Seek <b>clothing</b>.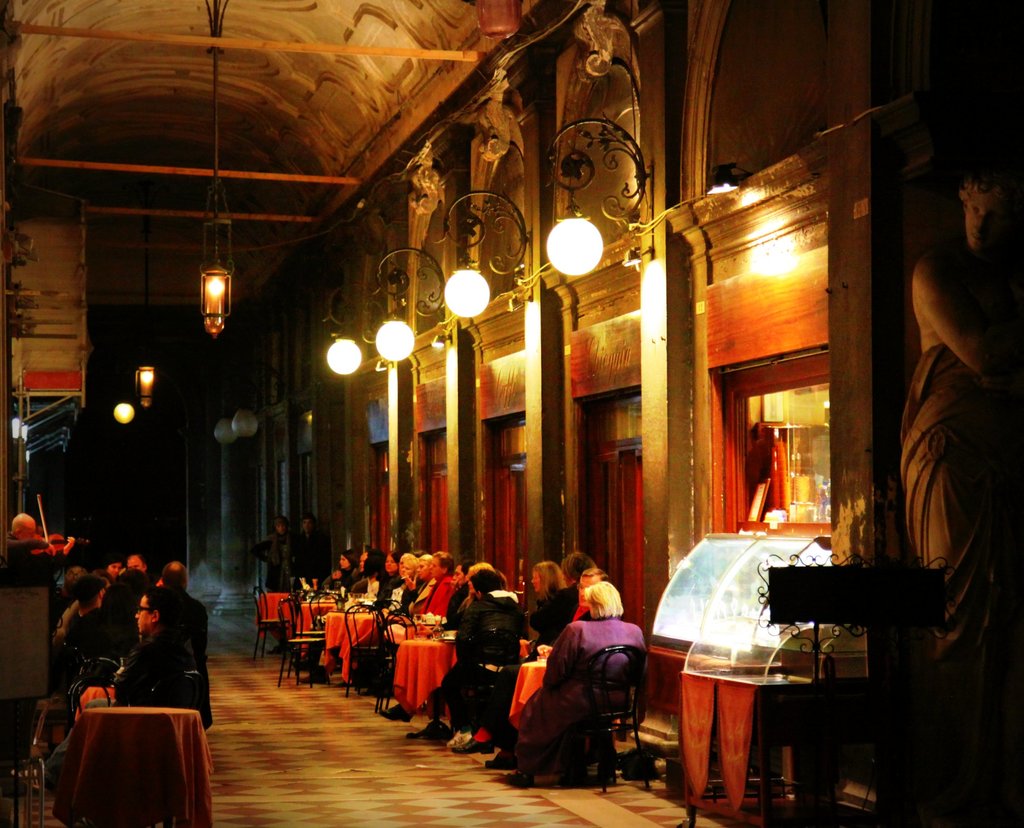
[x1=899, y1=341, x2=1023, y2=658].
